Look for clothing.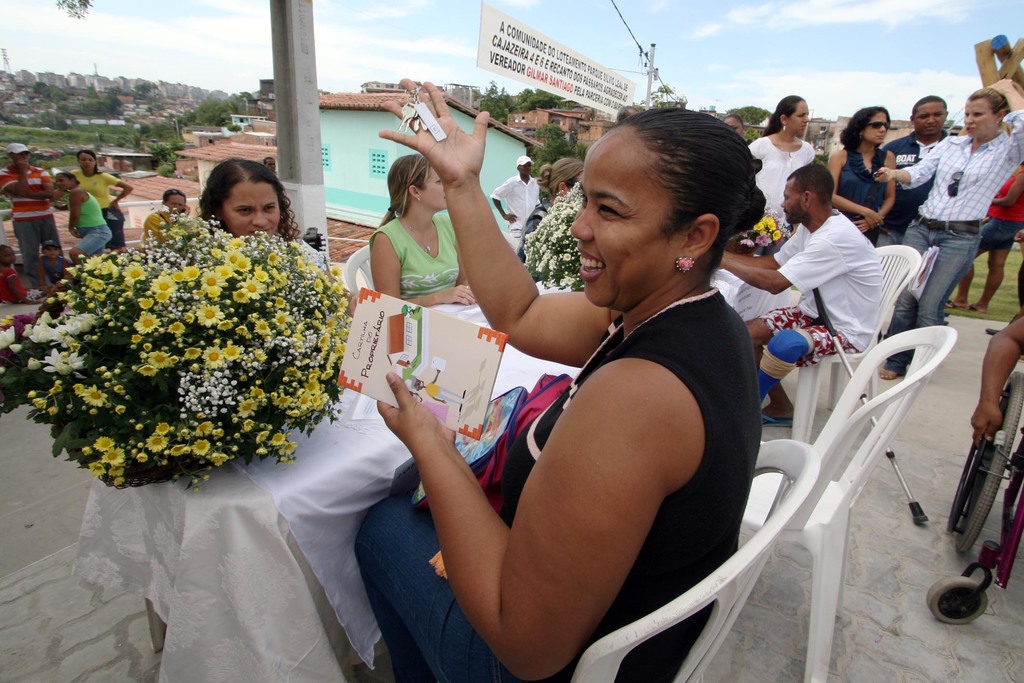
Found: locate(502, 286, 758, 678).
